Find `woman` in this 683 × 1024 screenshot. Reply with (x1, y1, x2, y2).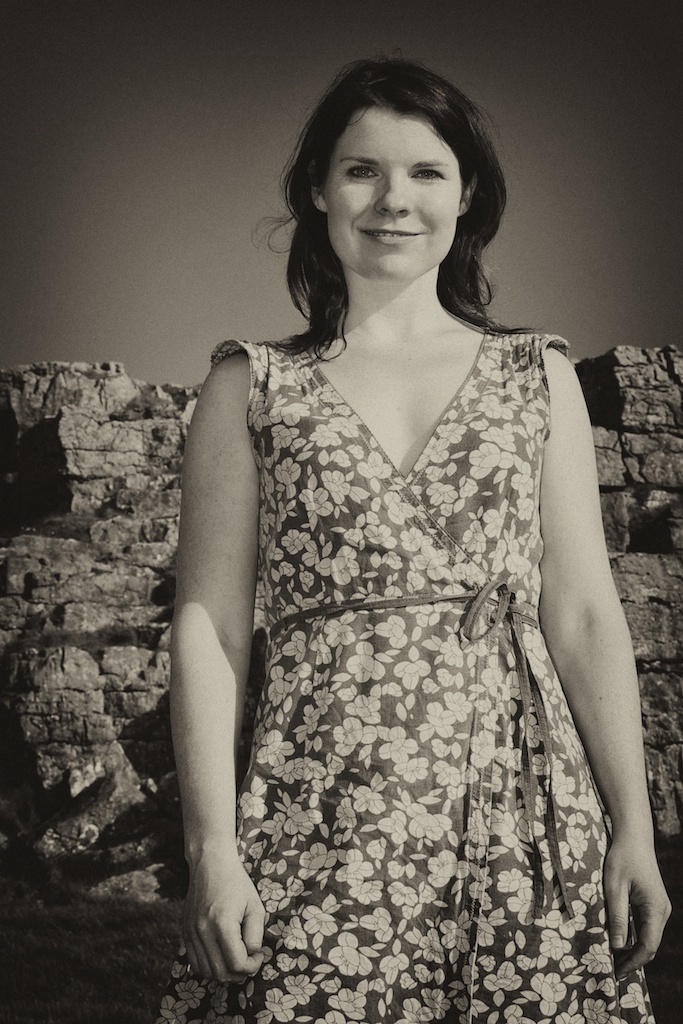
(120, 61, 663, 953).
